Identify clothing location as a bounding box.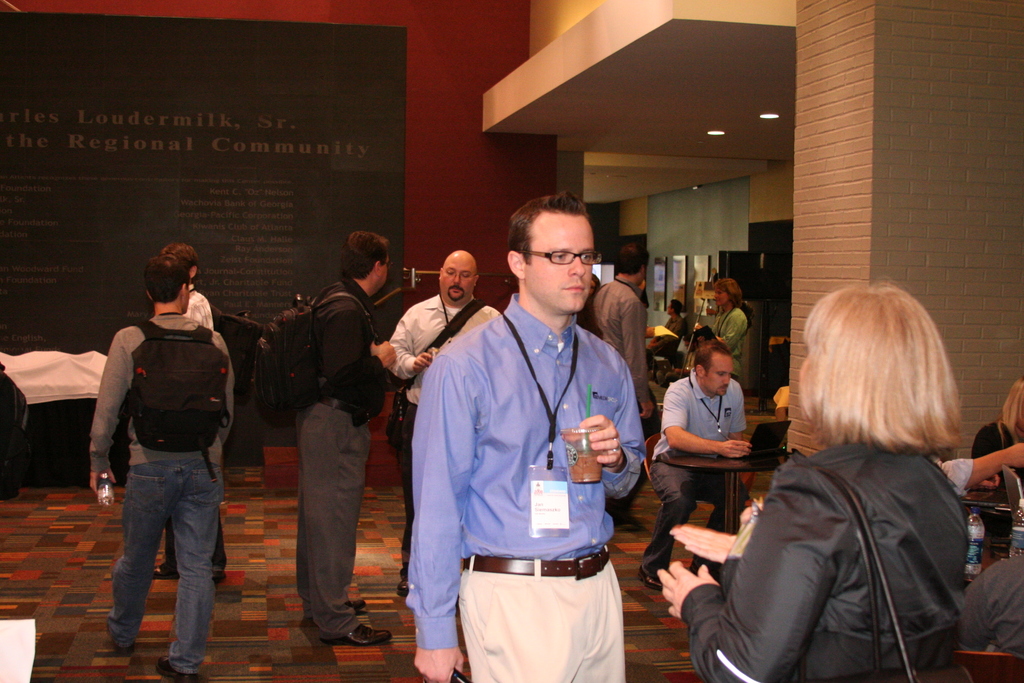
l=293, t=279, r=388, b=641.
